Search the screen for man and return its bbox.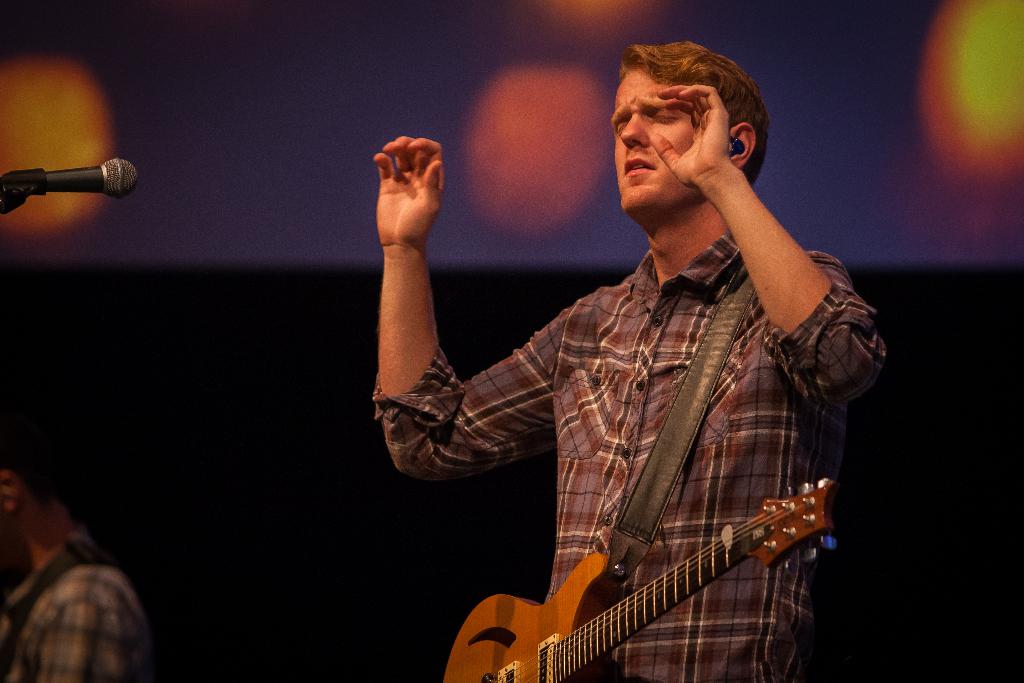
Found: left=0, top=432, right=149, bottom=682.
